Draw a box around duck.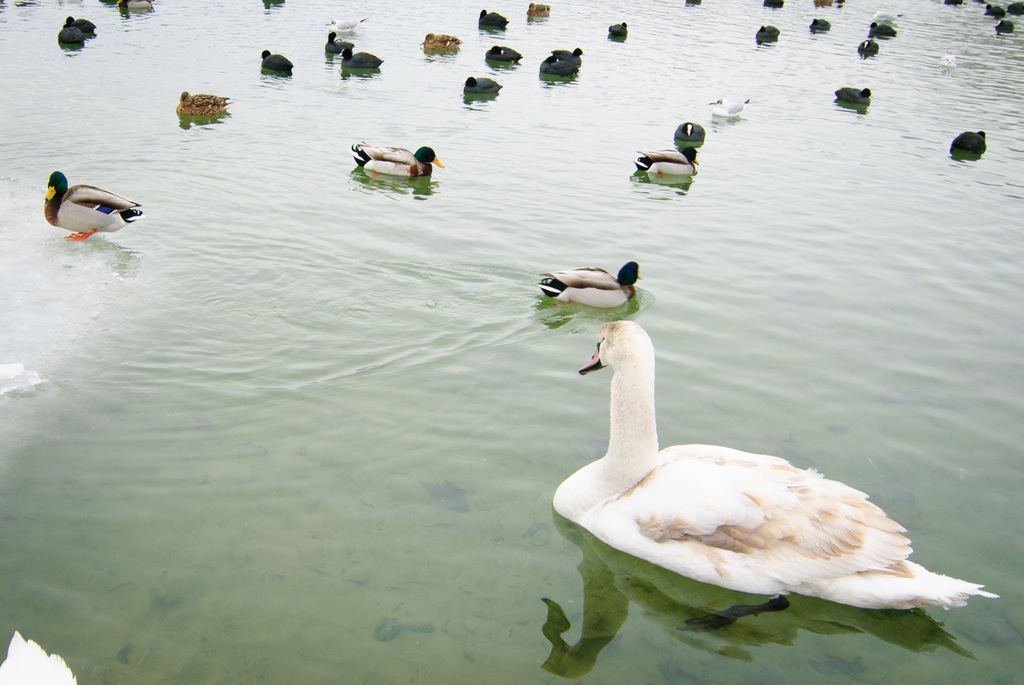
(left=535, top=262, right=643, bottom=316).
